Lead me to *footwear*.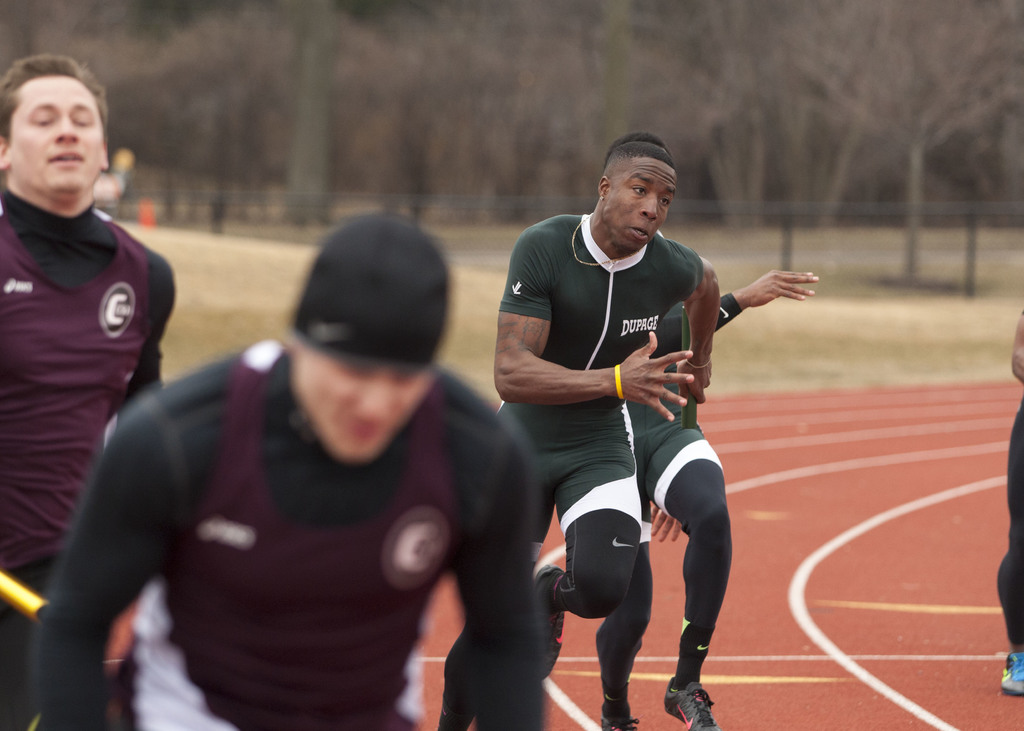
Lead to x1=998 y1=650 x2=1023 y2=701.
